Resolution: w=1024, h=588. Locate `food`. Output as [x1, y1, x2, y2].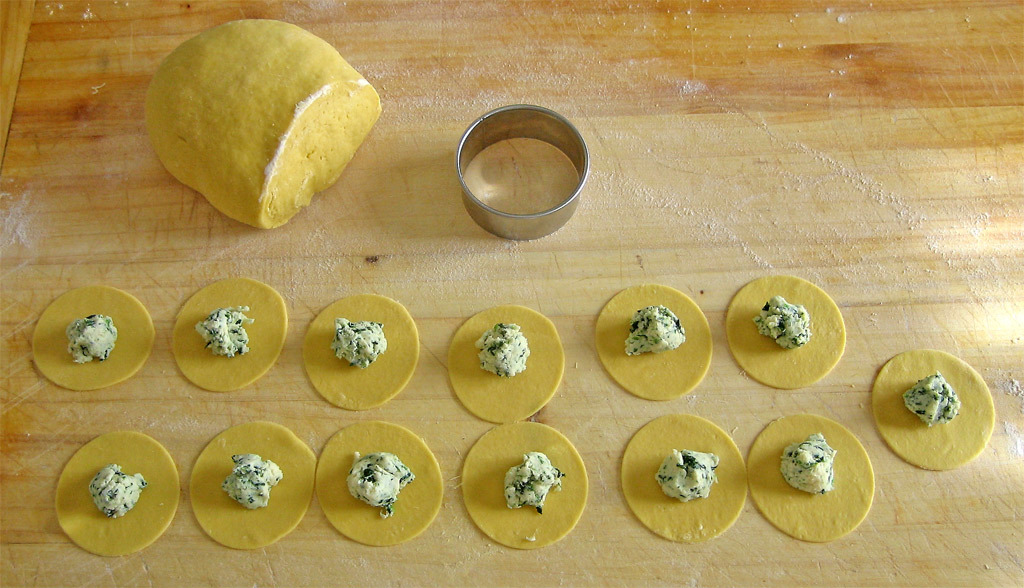
[458, 420, 590, 549].
